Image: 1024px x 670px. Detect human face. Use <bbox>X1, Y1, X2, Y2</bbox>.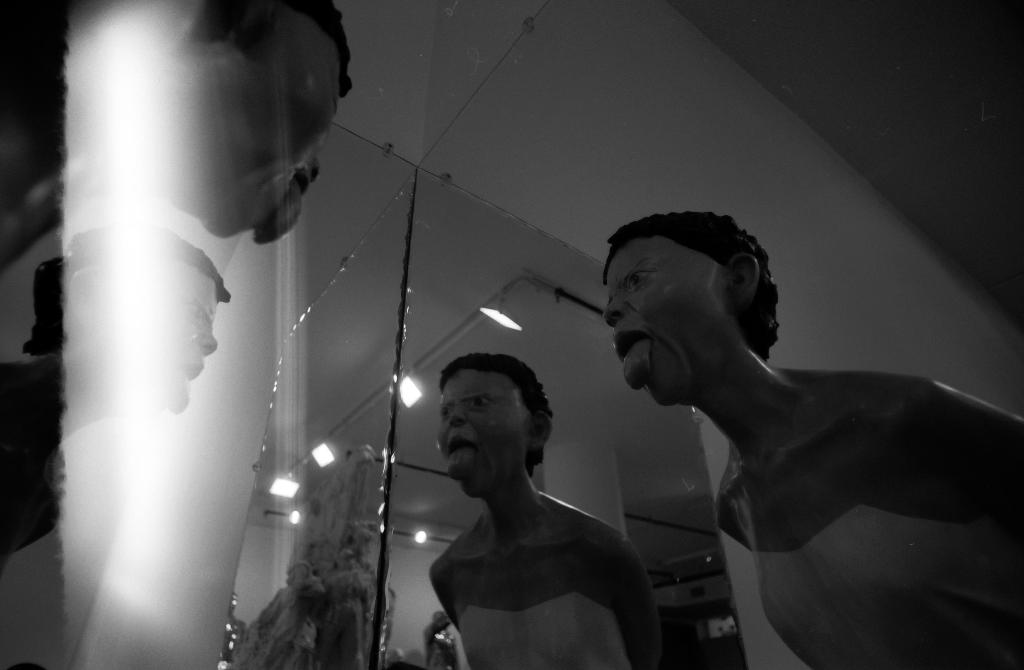
<bbox>439, 366, 525, 491</bbox>.
